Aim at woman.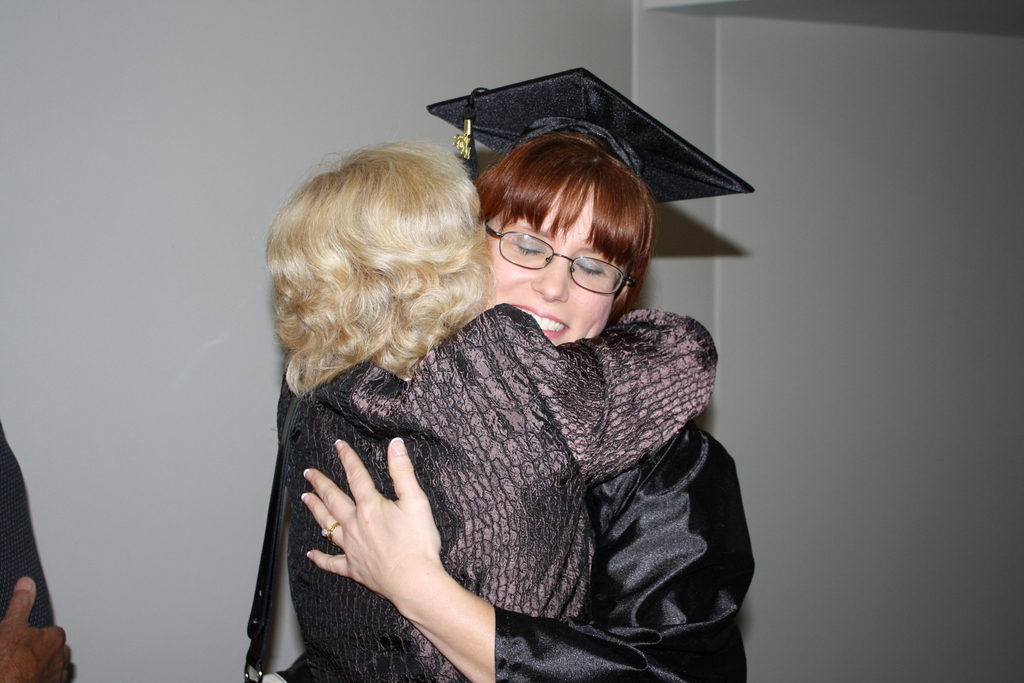
Aimed at BBox(265, 144, 717, 682).
